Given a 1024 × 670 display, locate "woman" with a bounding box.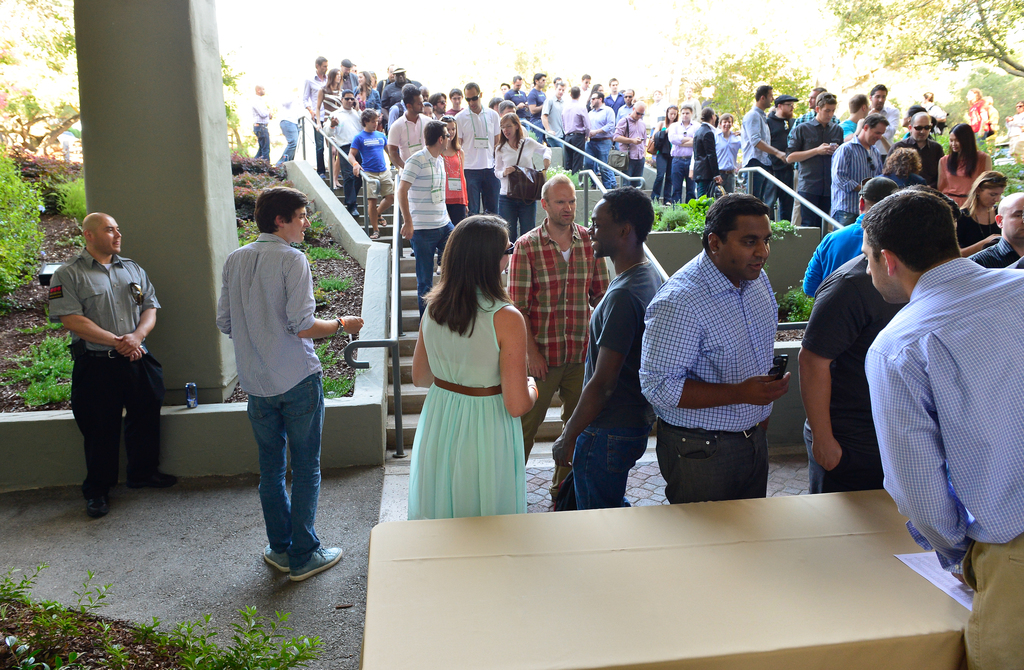
Located: [x1=967, y1=86, x2=987, y2=156].
